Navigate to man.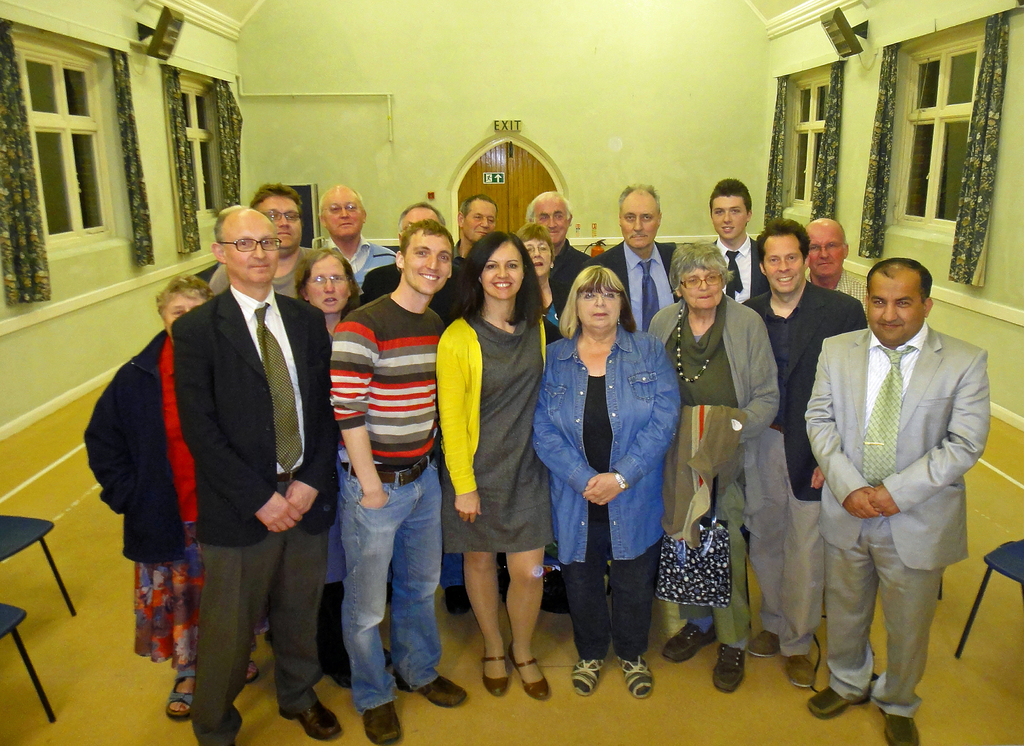
Navigation target: [x1=326, y1=220, x2=472, y2=743].
